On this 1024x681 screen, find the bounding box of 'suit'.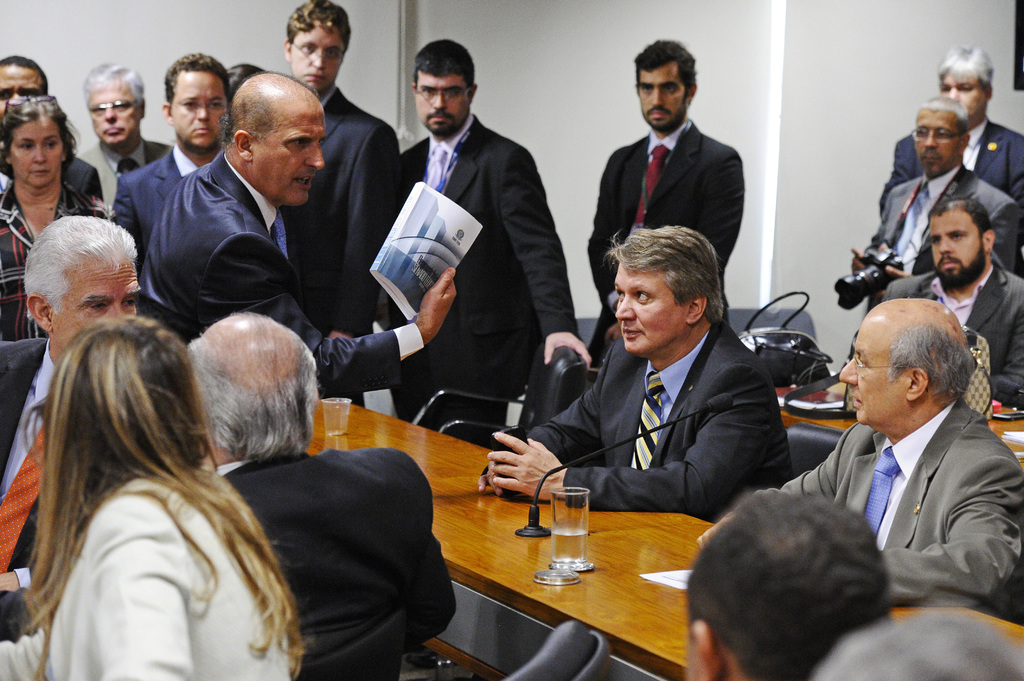
Bounding box: Rect(881, 116, 1023, 227).
